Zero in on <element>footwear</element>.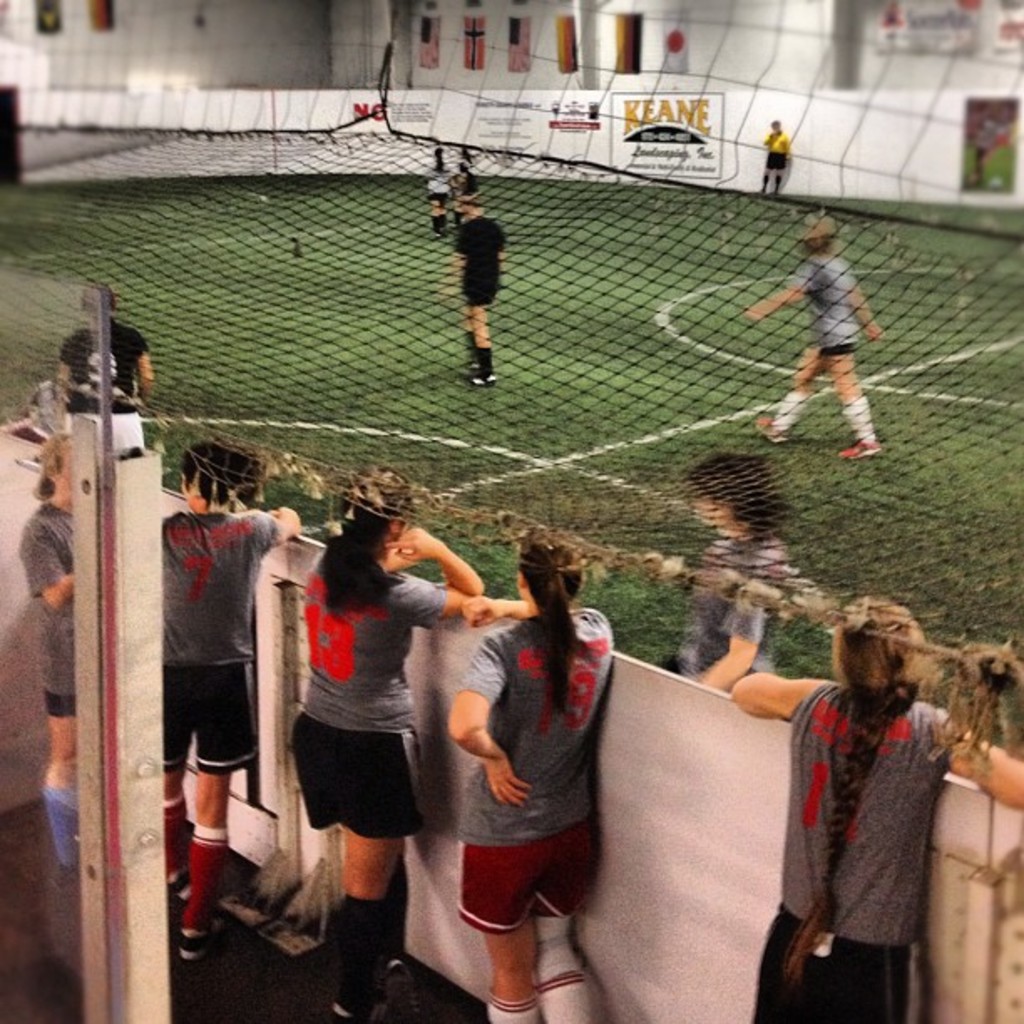
Zeroed in: [left=763, top=417, right=791, bottom=445].
